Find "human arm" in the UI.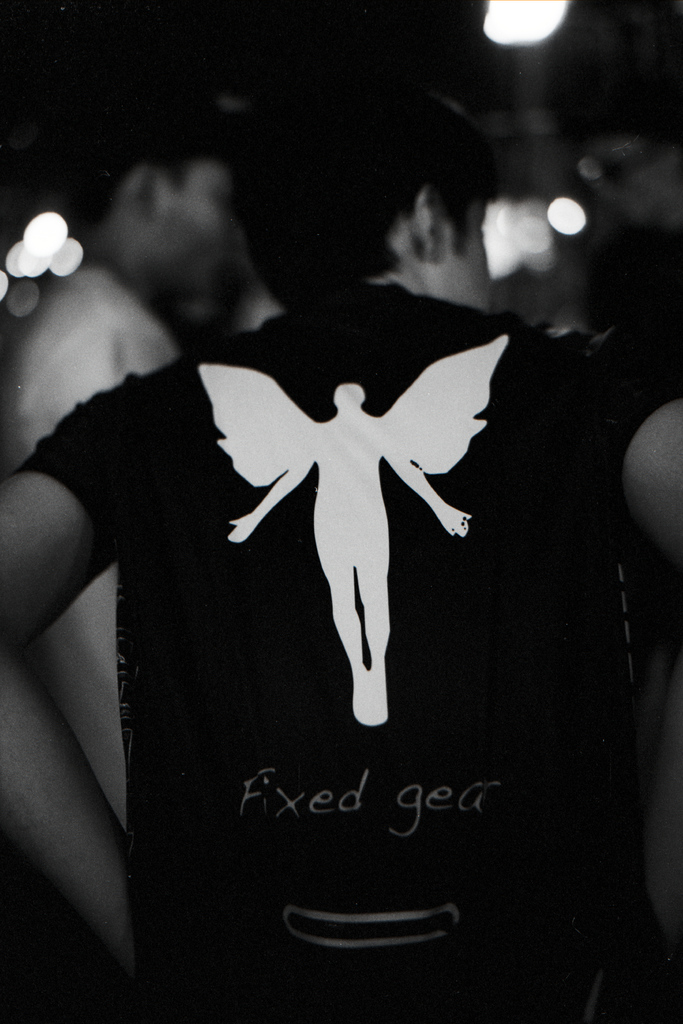
UI element at {"left": 0, "top": 369, "right": 143, "bottom": 973}.
